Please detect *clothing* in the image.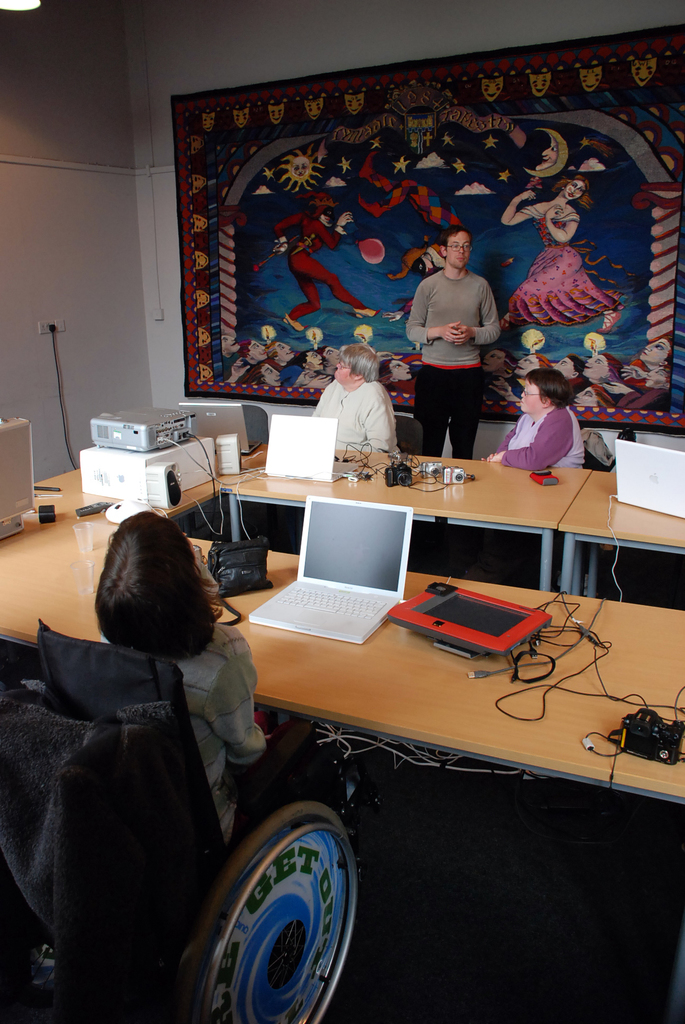
locate(405, 266, 503, 460).
